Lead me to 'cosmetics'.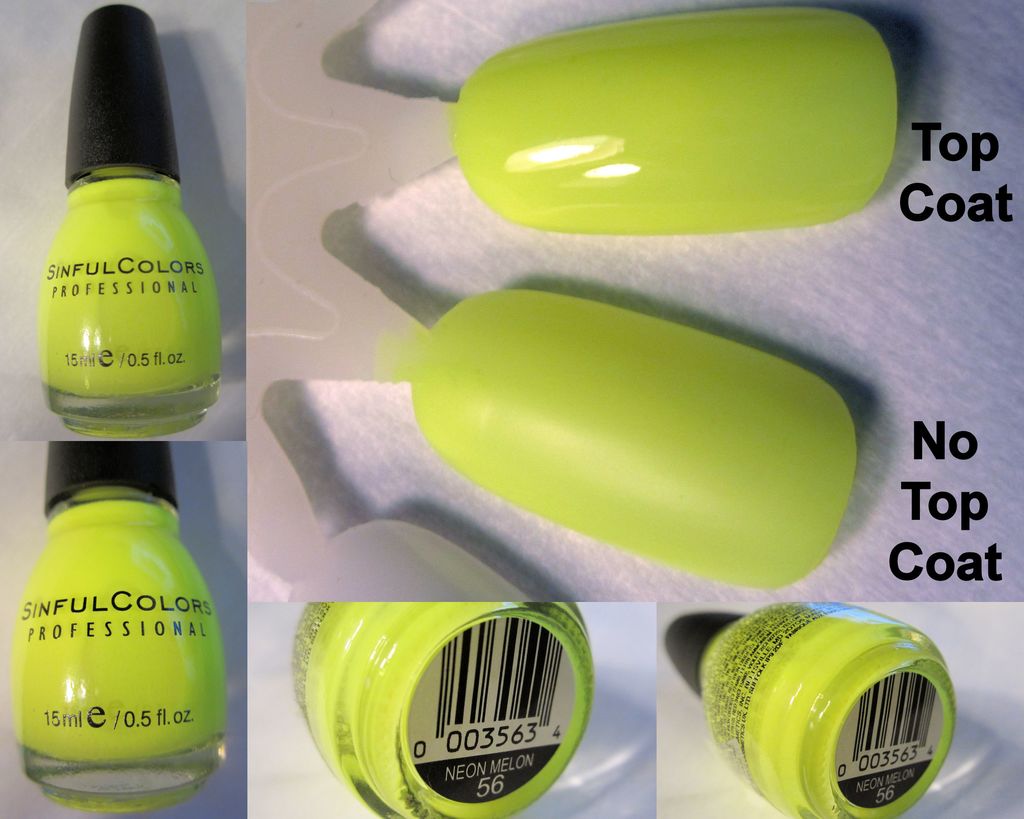
Lead to [left=42, top=7, right=222, bottom=429].
